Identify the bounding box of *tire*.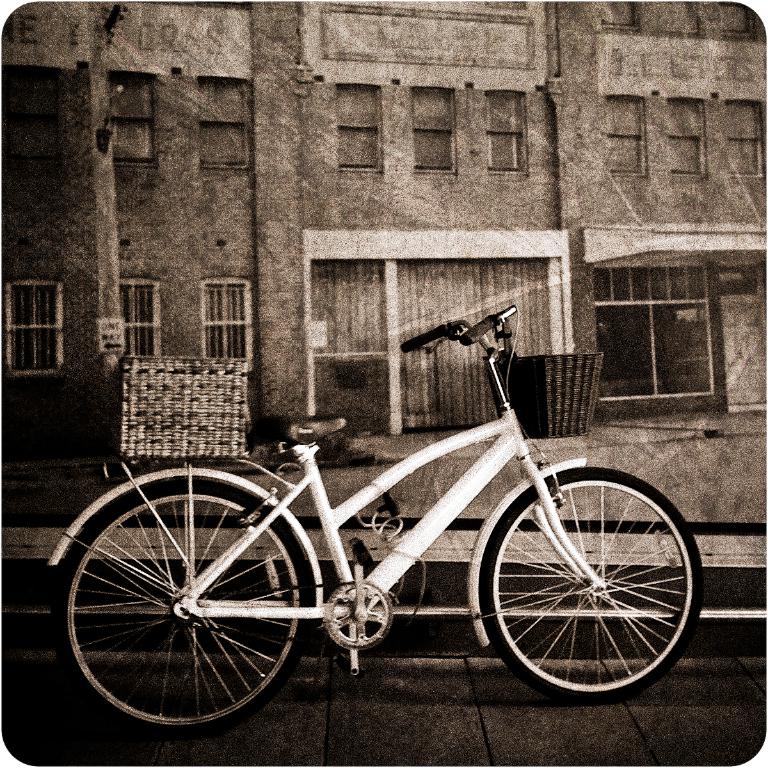
{"x1": 51, "y1": 476, "x2": 315, "y2": 734}.
